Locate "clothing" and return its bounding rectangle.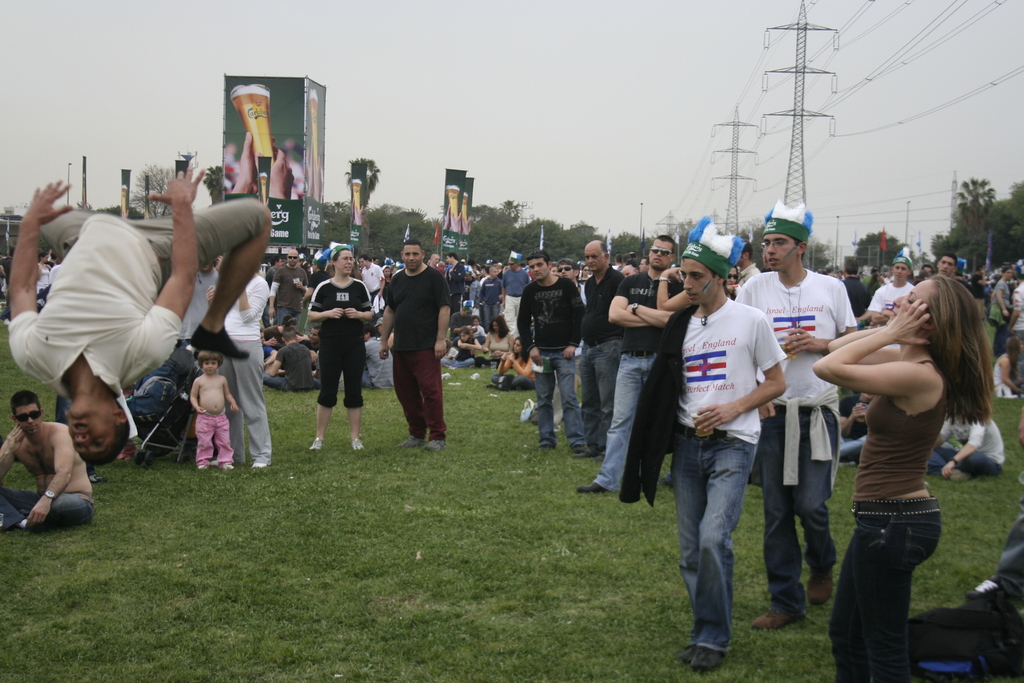
[left=0, top=419, right=102, bottom=494].
